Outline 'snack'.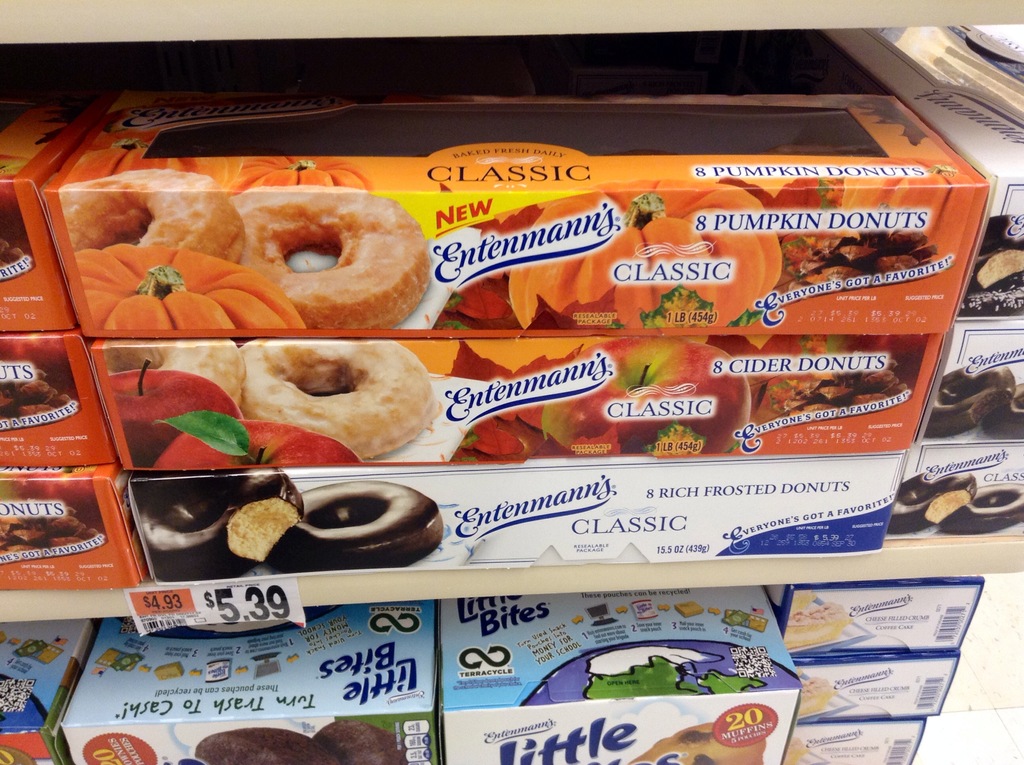
Outline: [766,356,909,419].
